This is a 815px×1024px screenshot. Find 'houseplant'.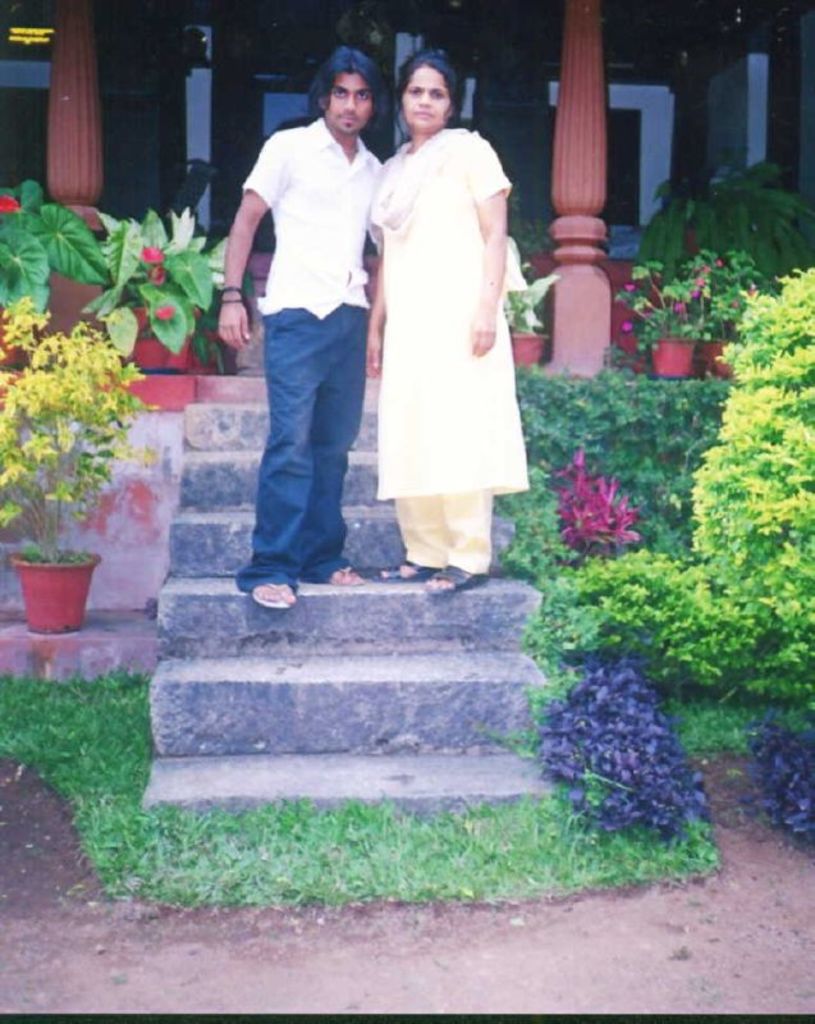
Bounding box: box=[708, 244, 783, 376].
